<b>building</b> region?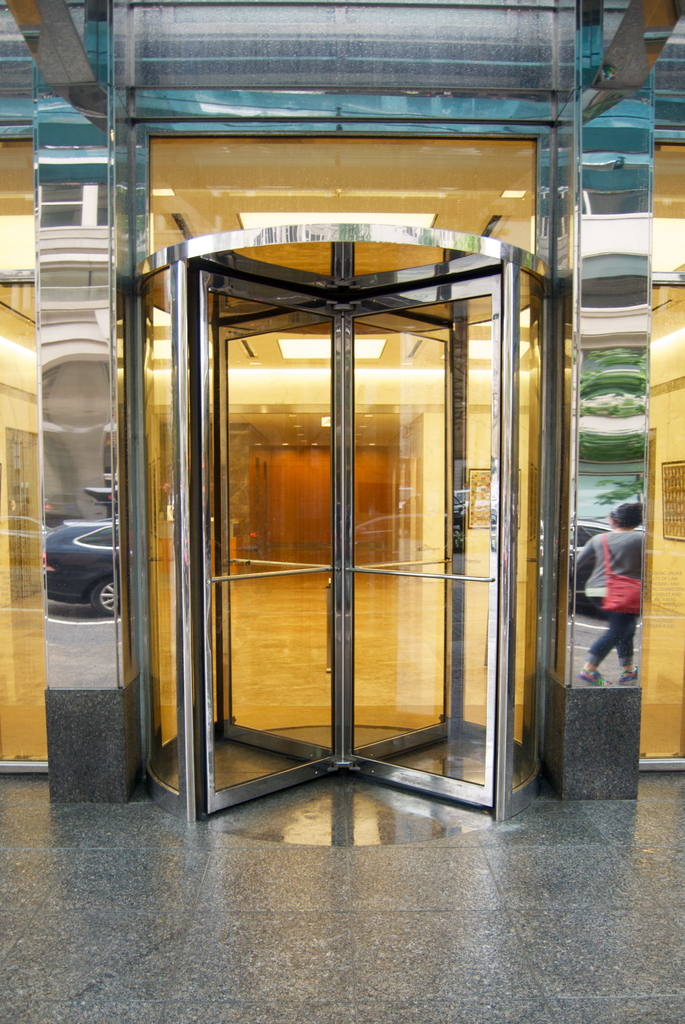
pyautogui.locateOnScreen(0, 0, 684, 1023)
